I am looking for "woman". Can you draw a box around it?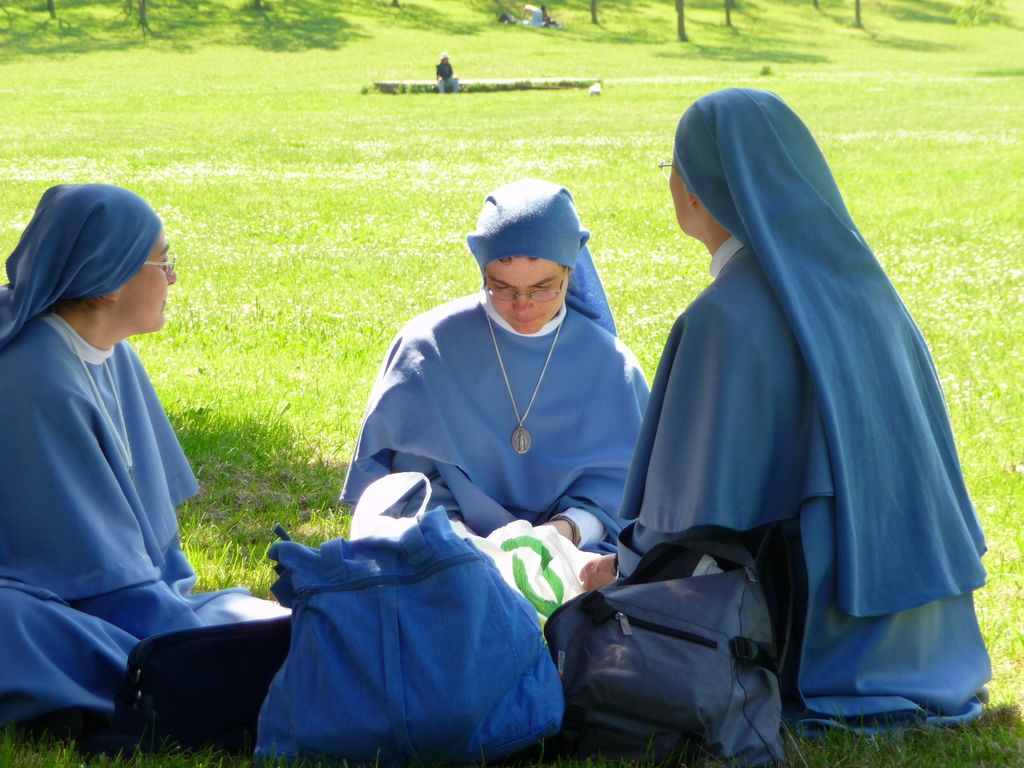
Sure, the bounding box is box(0, 177, 294, 754).
